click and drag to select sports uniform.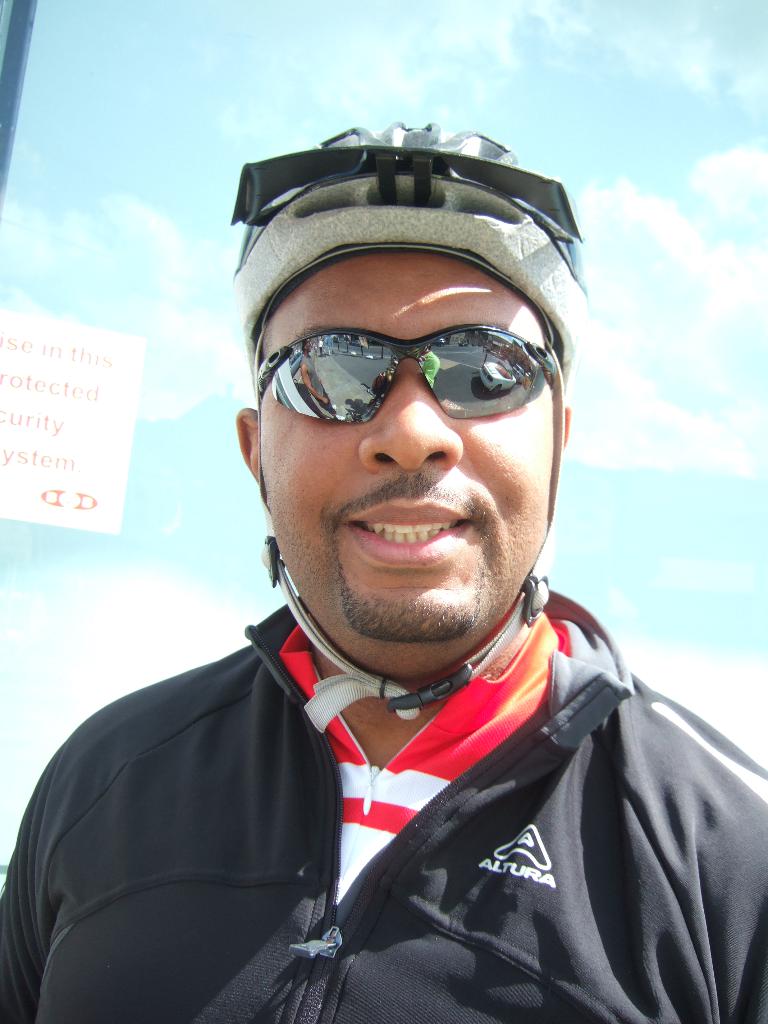
Selection: {"left": 0, "top": 134, "right": 767, "bottom": 1023}.
